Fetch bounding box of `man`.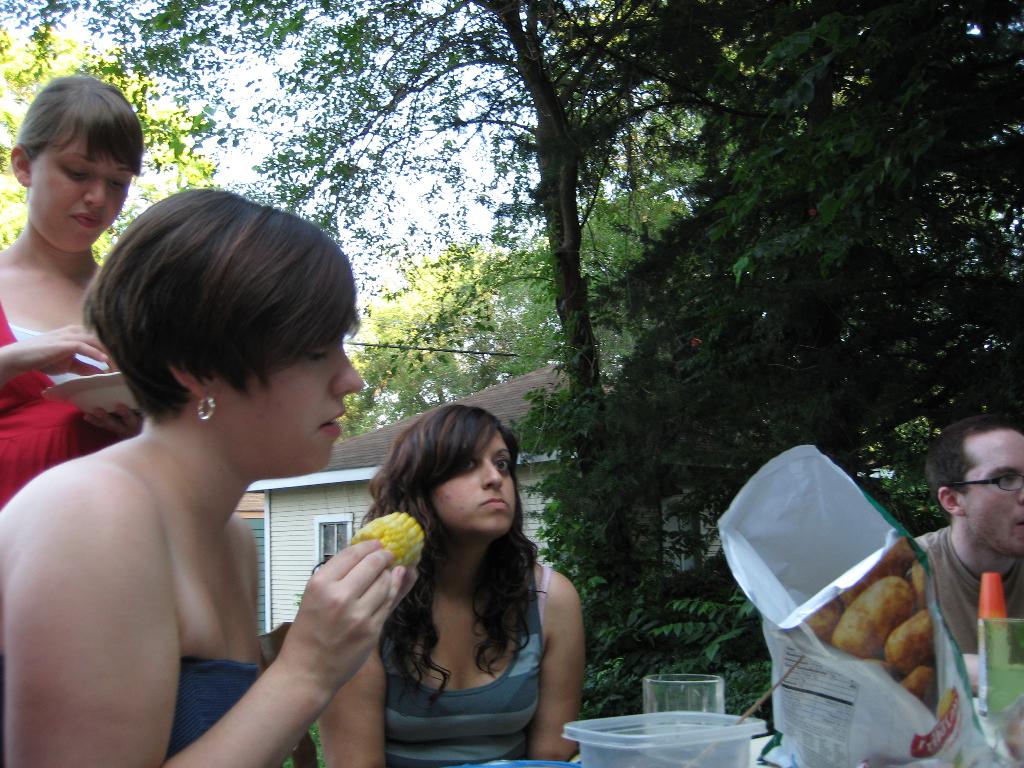
Bbox: bbox=[896, 410, 1023, 668].
